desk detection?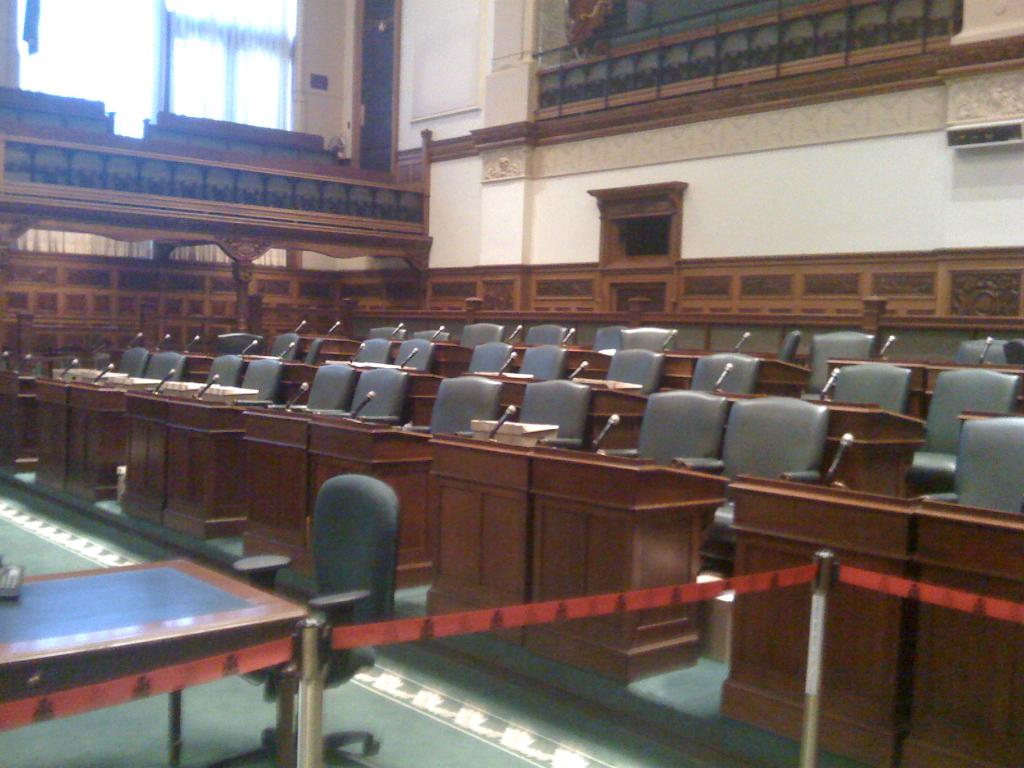
box=[122, 394, 266, 546]
